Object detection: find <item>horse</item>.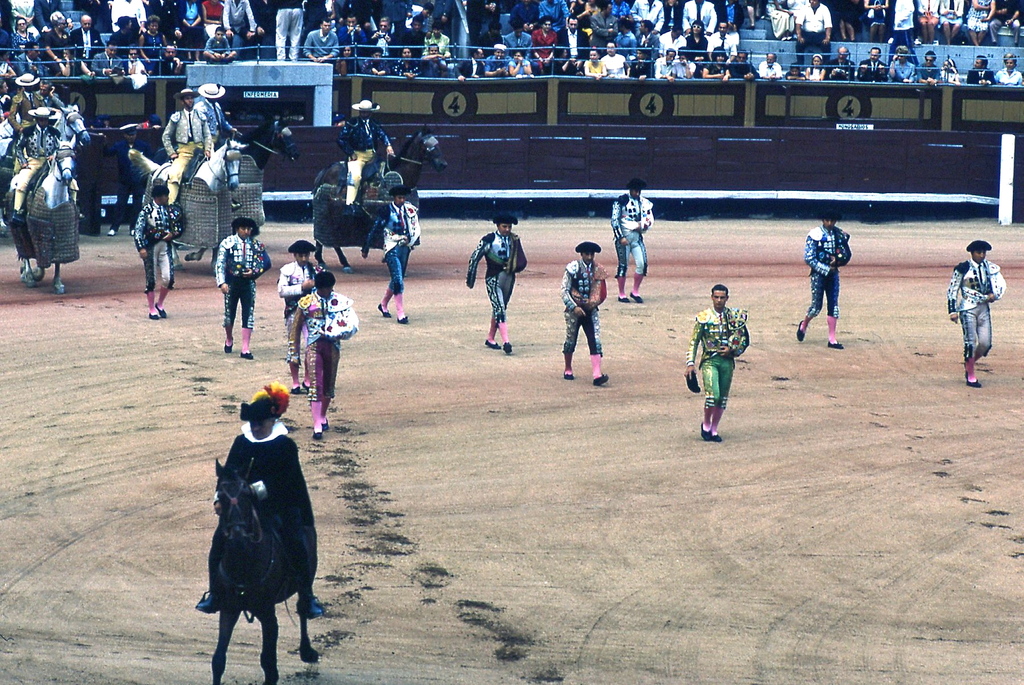
152/107/300/172.
